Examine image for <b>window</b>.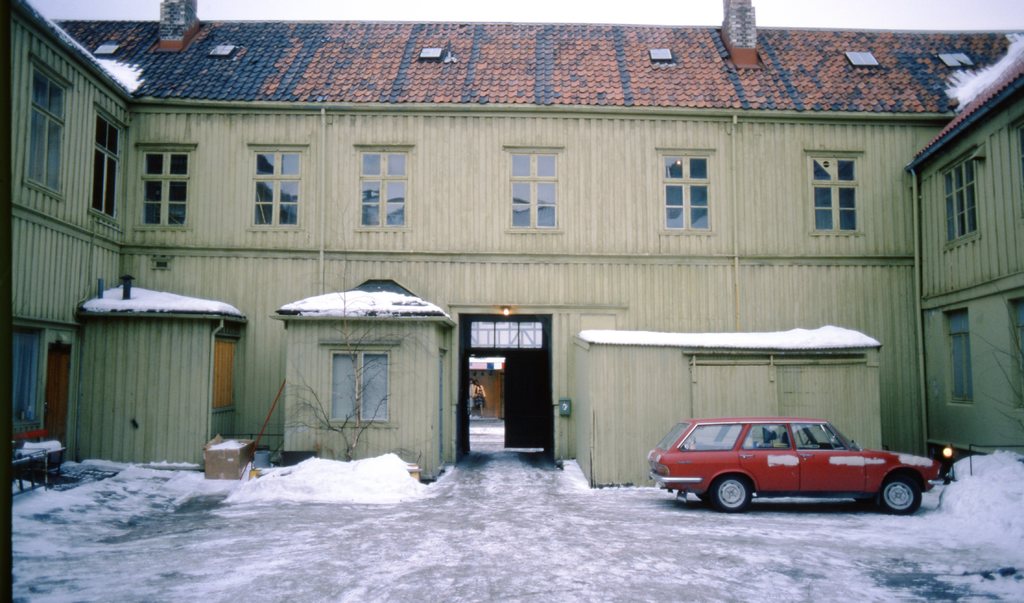
Examination result: x1=355 y1=151 x2=412 y2=230.
